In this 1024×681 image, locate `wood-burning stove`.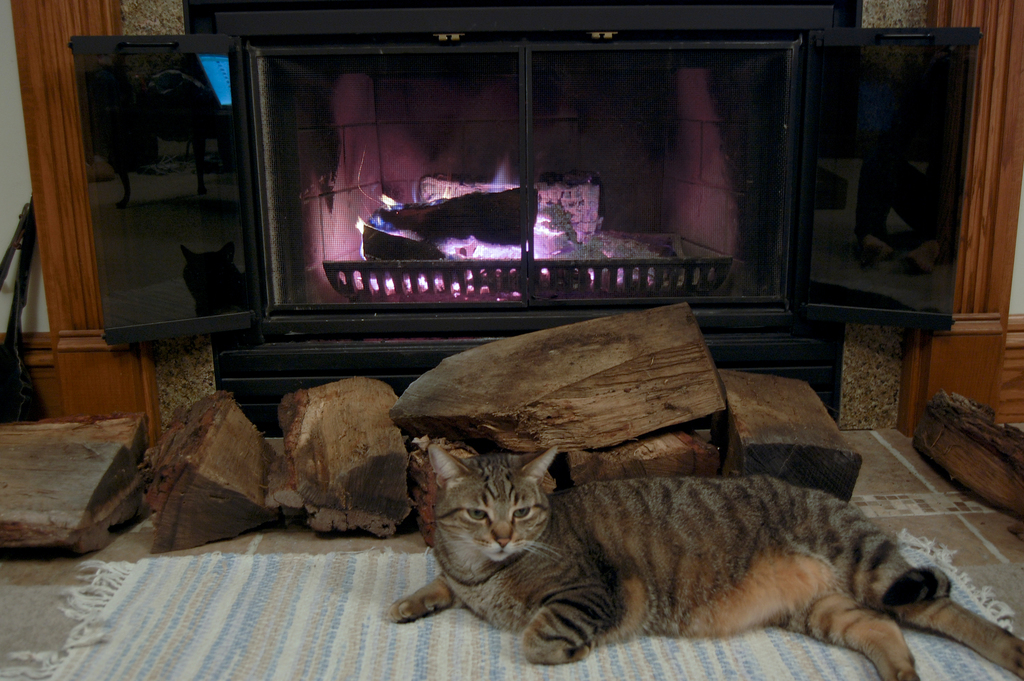
Bounding box: {"left": 65, "top": 0, "right": 985, "bottom": 438}.
